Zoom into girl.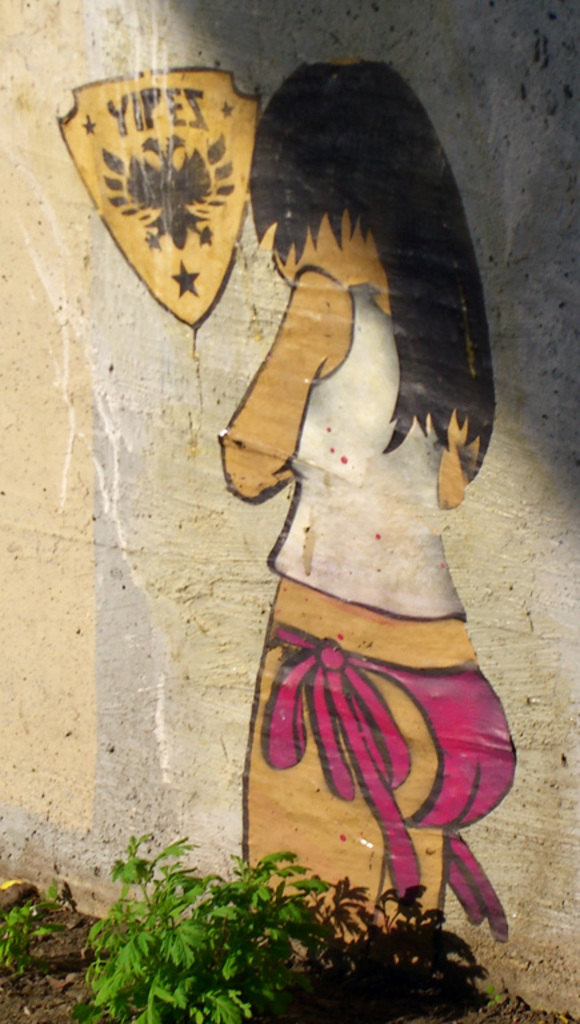
Zoom target: 213:57:521:971.
